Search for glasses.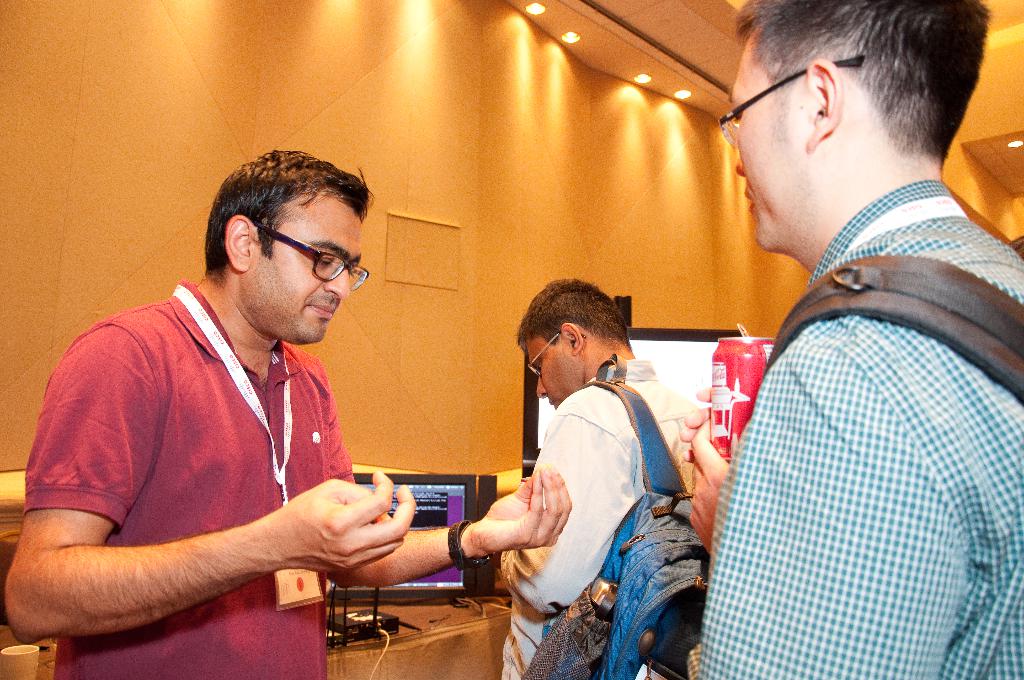
Found at detection(715, 51, 867, 151).
